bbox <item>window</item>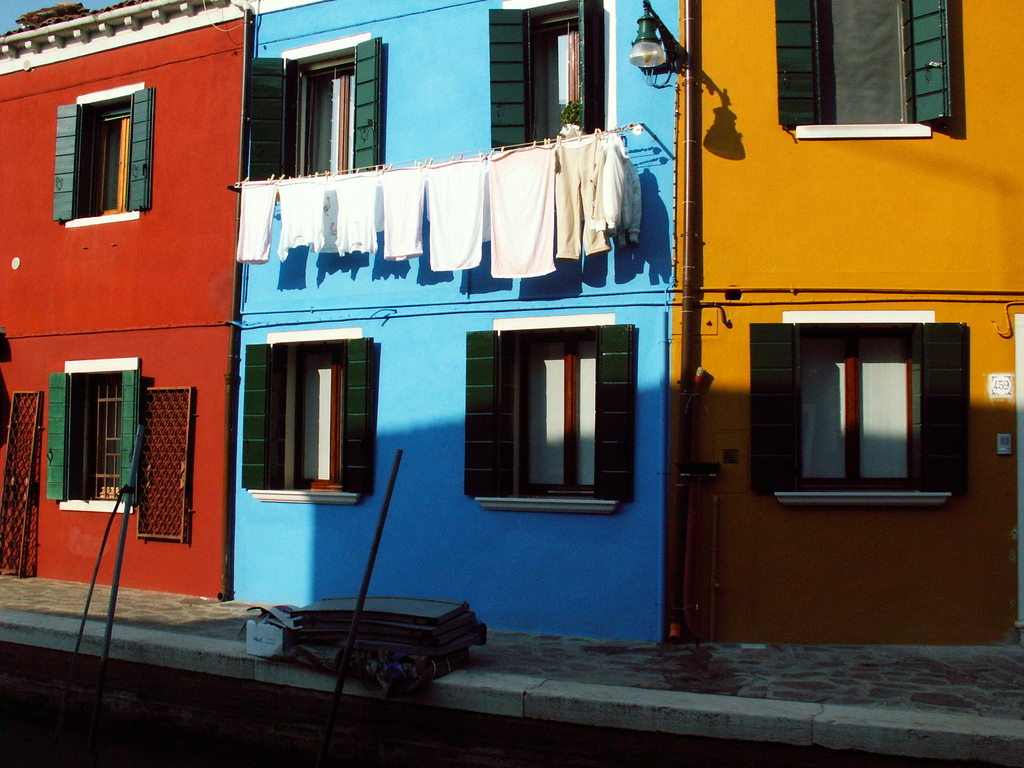
(x1=481, y1=313, x2=627, y2=513)
